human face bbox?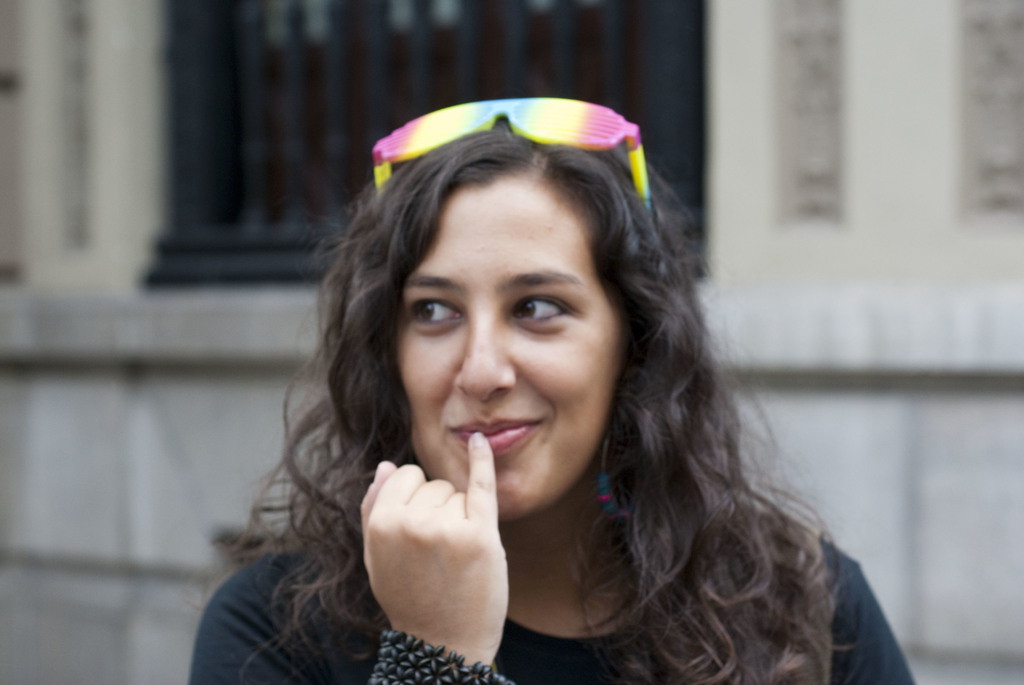
(left=401, top=166, right=618, bottom=543)
